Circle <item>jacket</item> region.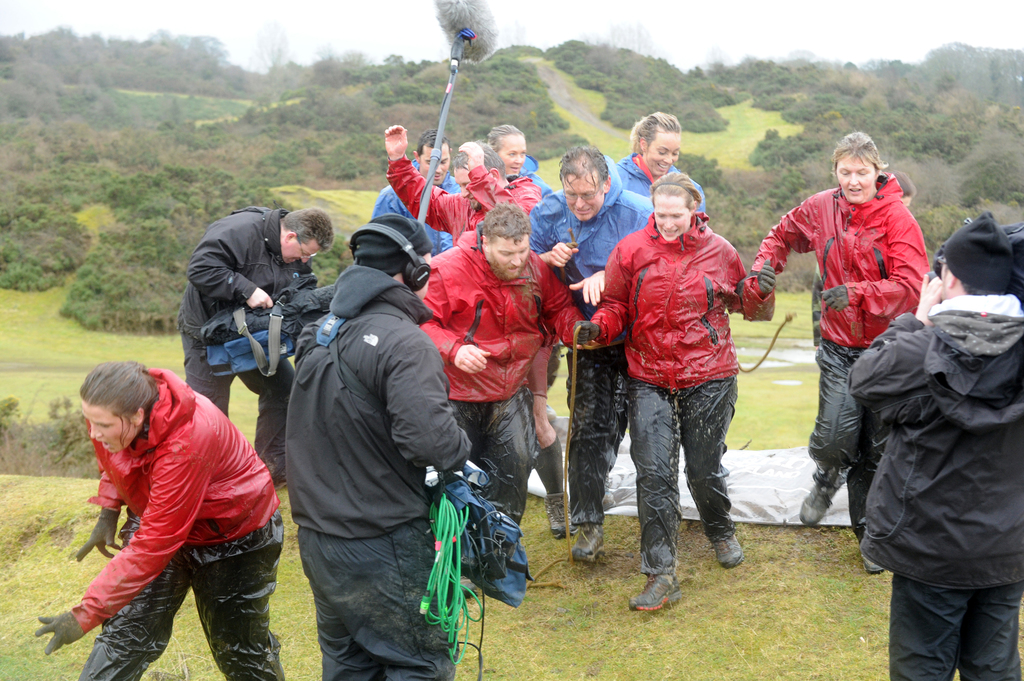
Region: region(375, 154, 551, 257).
